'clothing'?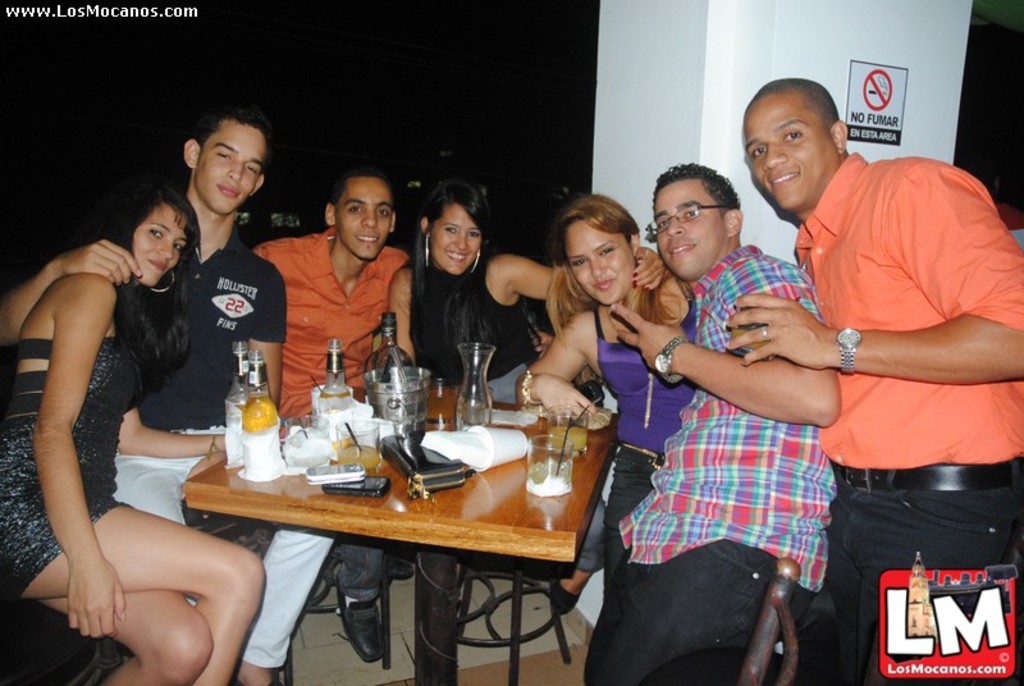
box(110, 214, 338, 669)
